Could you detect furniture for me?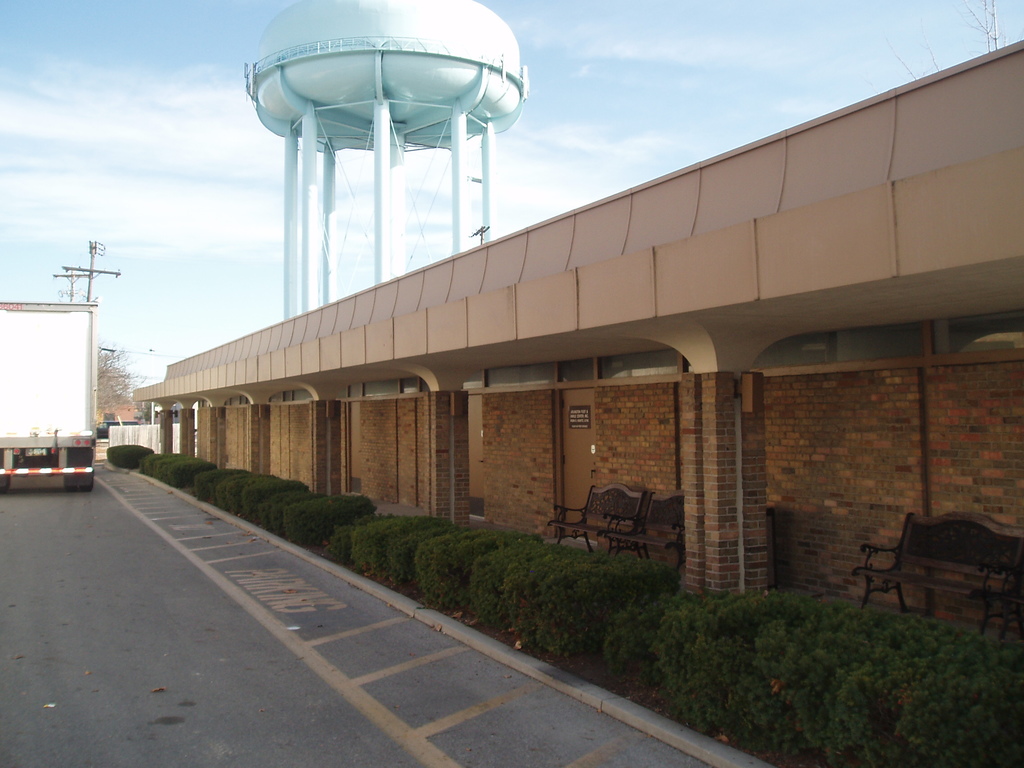
Detection result: box=[554, 486, 652, 547].
